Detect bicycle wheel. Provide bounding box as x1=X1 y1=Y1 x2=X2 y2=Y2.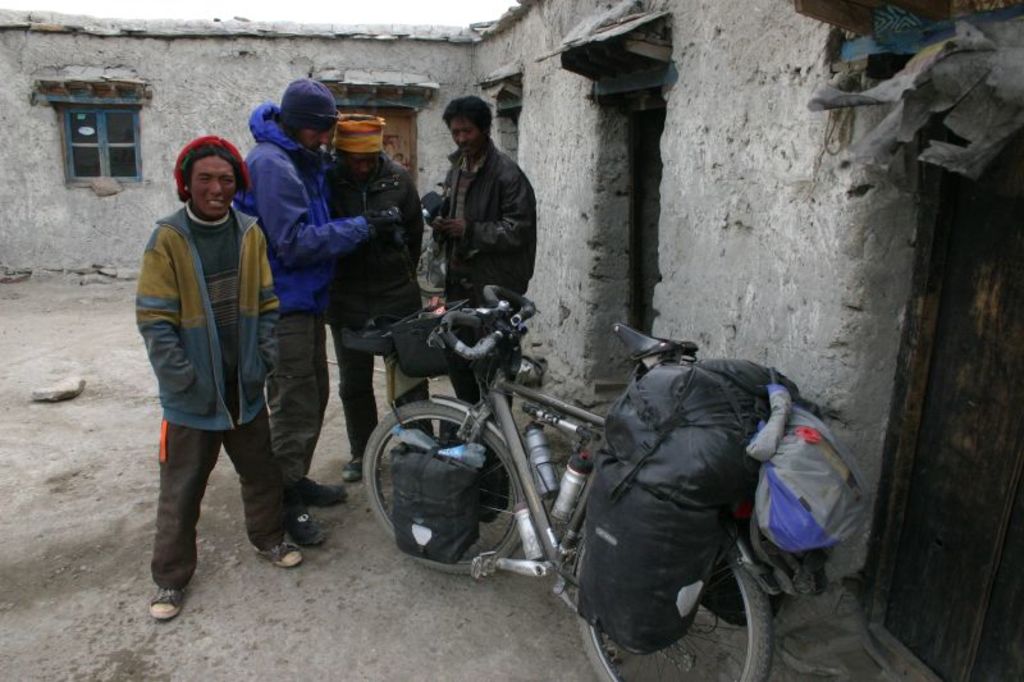
x1=376 y1=406 x2=526 y2=585.
